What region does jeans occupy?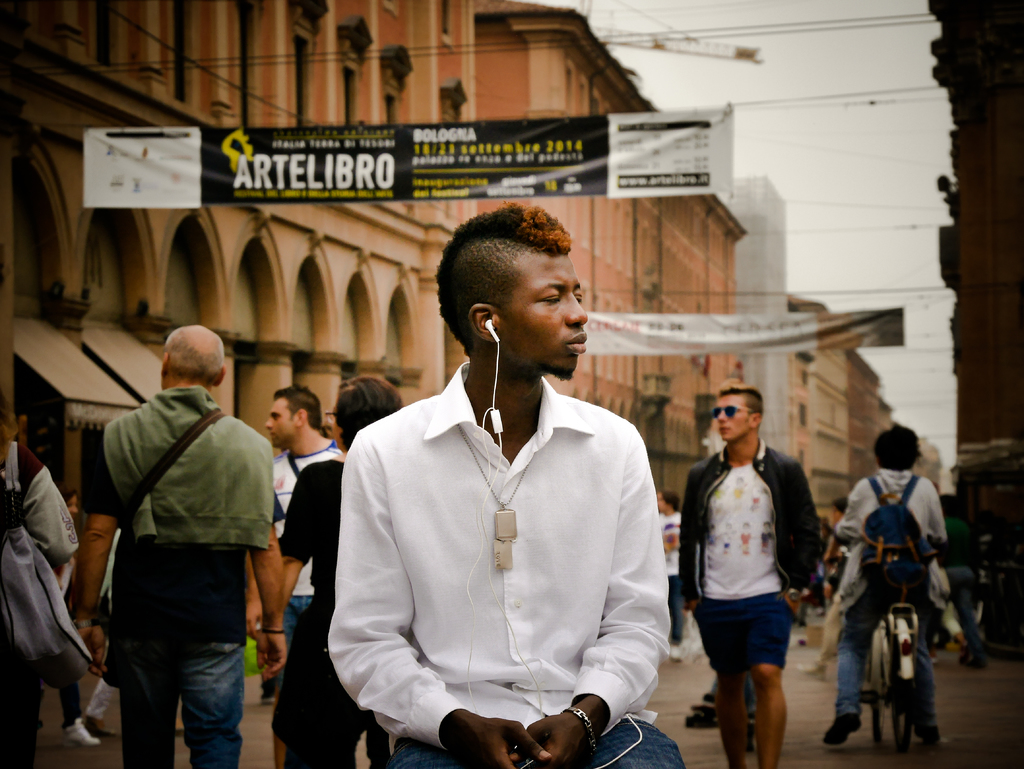
box=[279, 589, 310, 703].
